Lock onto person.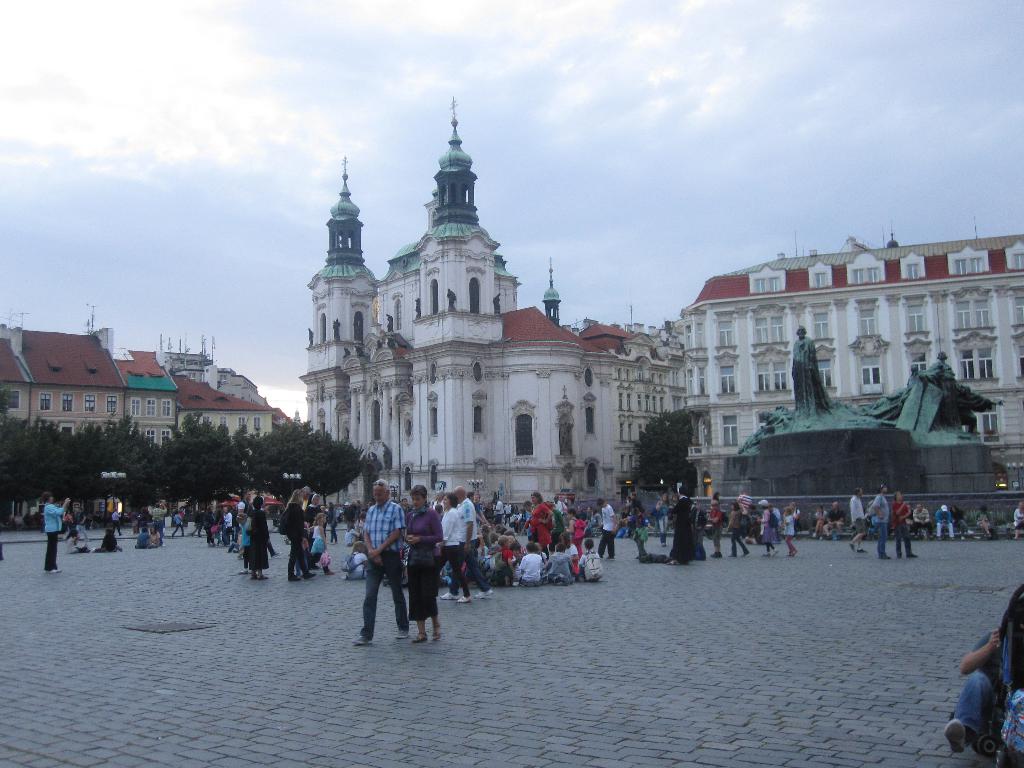
Locked: crop(140, 507, 144, 532).
